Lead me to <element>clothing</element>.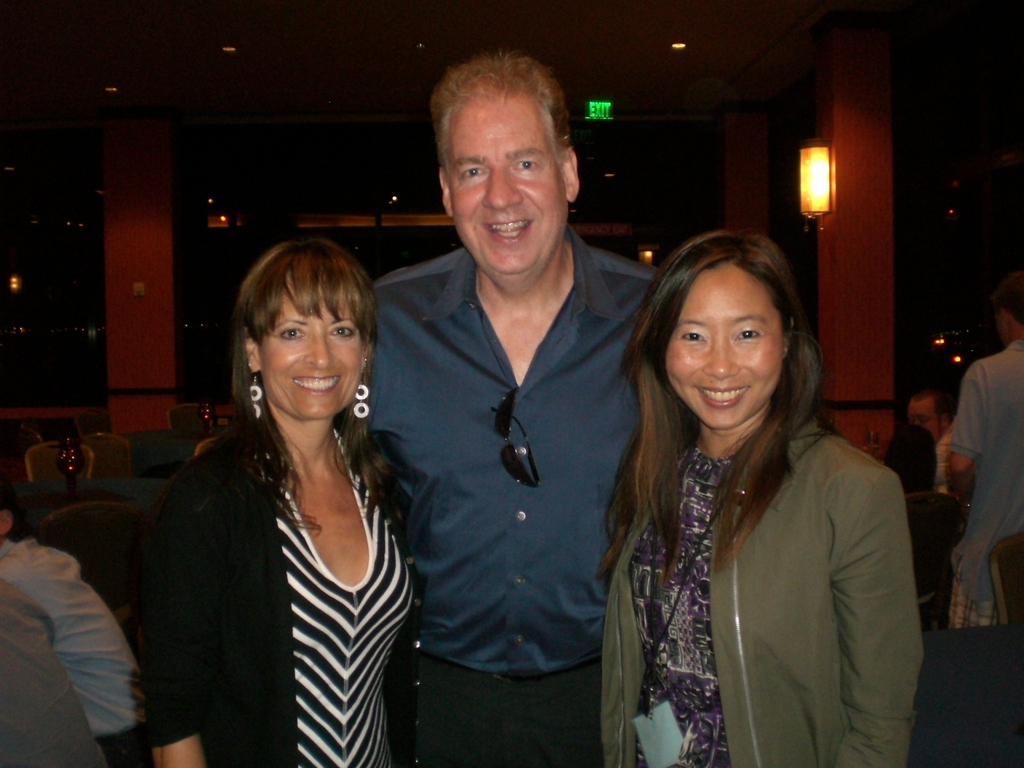
Lead to 0, 581, 102, 766.
